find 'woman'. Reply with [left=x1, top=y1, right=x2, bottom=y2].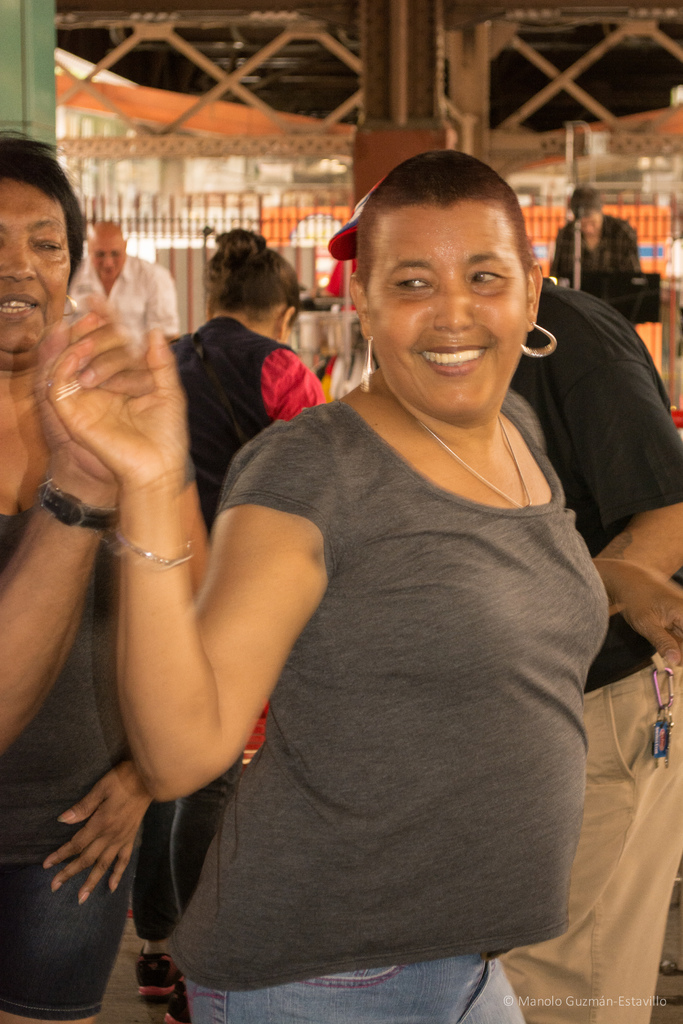
[left=46, top=149, right=611, bottom=1023].
